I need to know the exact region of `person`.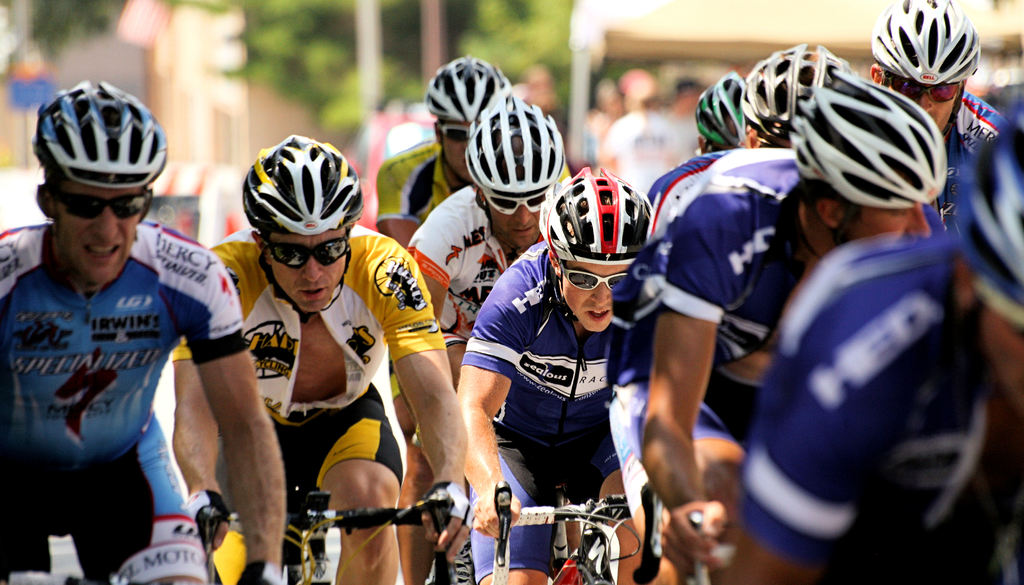
Region: pyautogui.locateOnScreen(447, 166, 653, 584).
